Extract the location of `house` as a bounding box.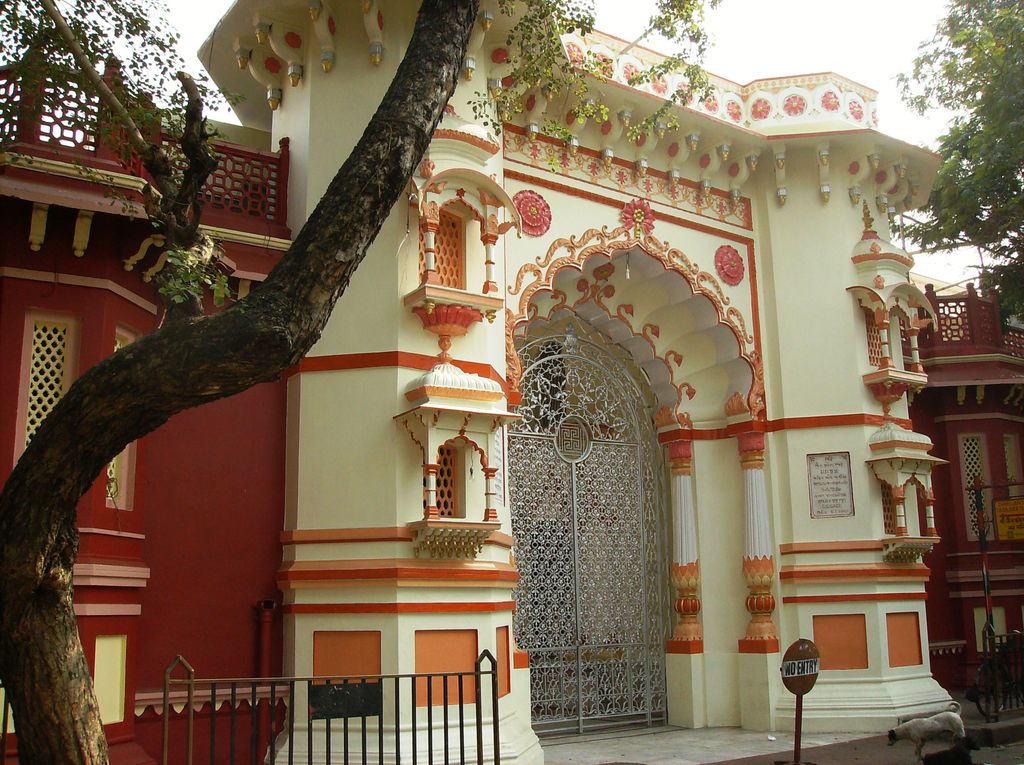
(904,290,1013,699).
